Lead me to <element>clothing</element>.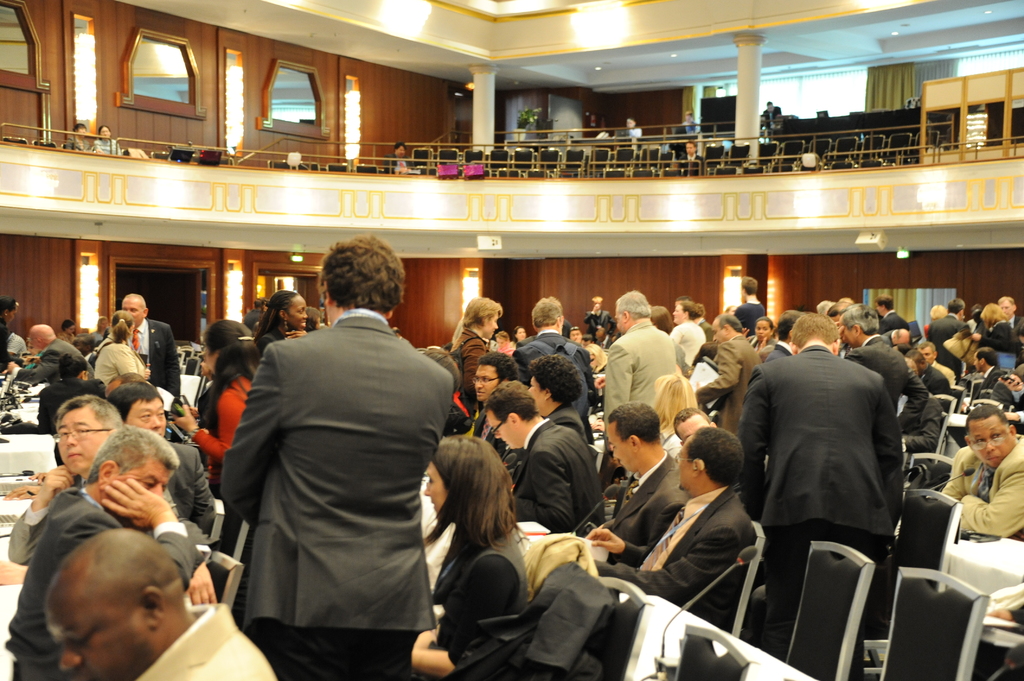
Lead to locate(164, 438, 214, 529).
